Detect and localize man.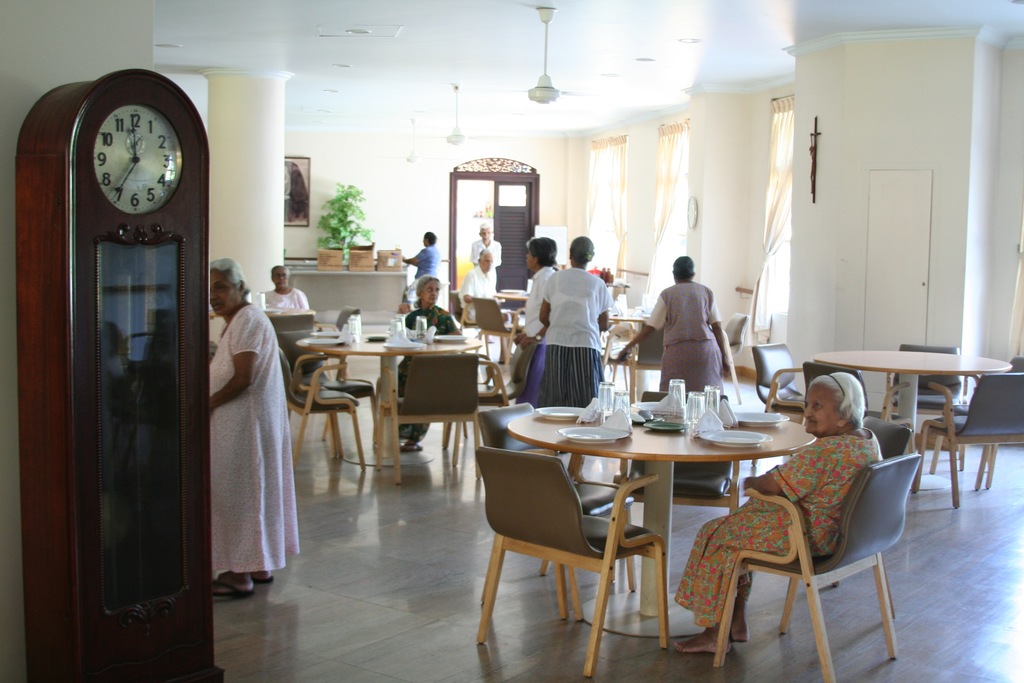
Localized at 404, 231, 444, 277.
